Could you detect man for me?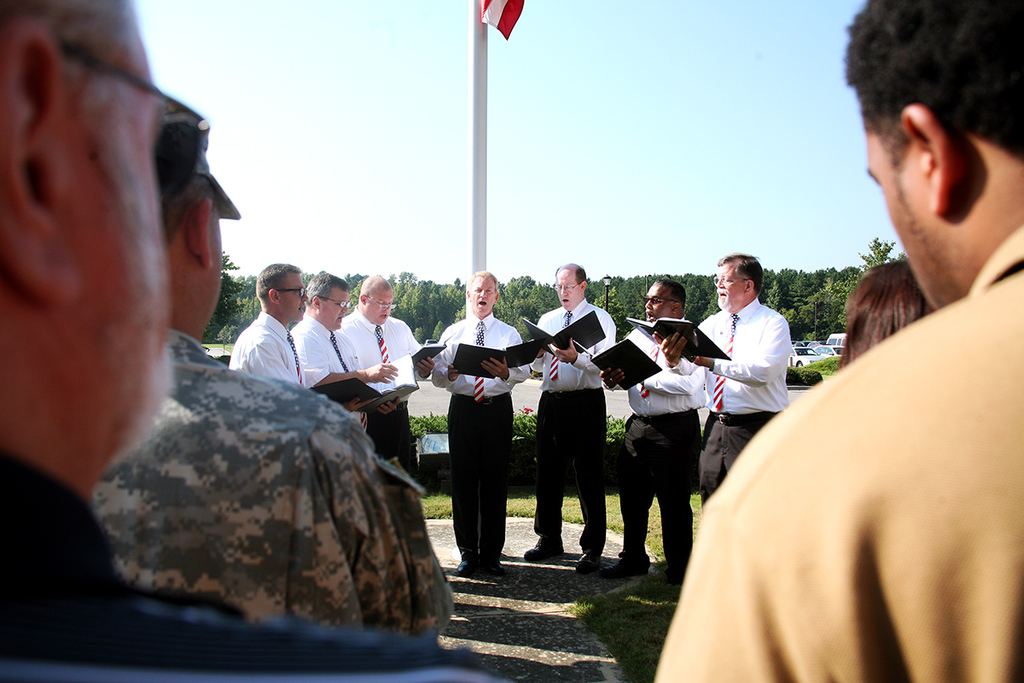
Detection result: (x1=530, y1=264, x2=613, y2=567).
